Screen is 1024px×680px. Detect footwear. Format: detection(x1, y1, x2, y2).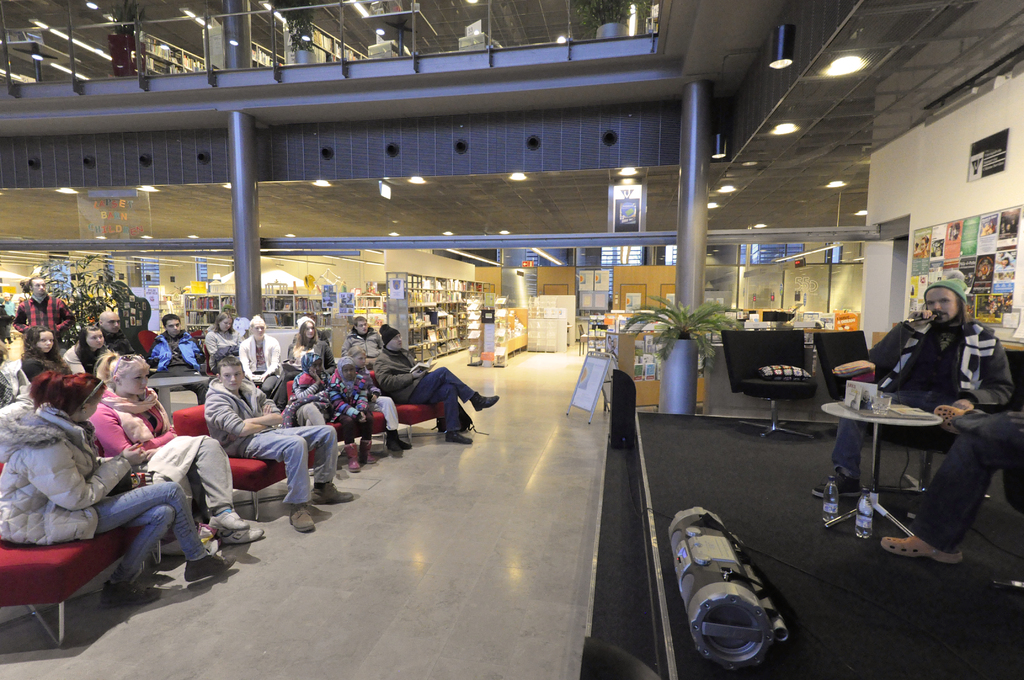
detection(880, 532, 962, 565).
